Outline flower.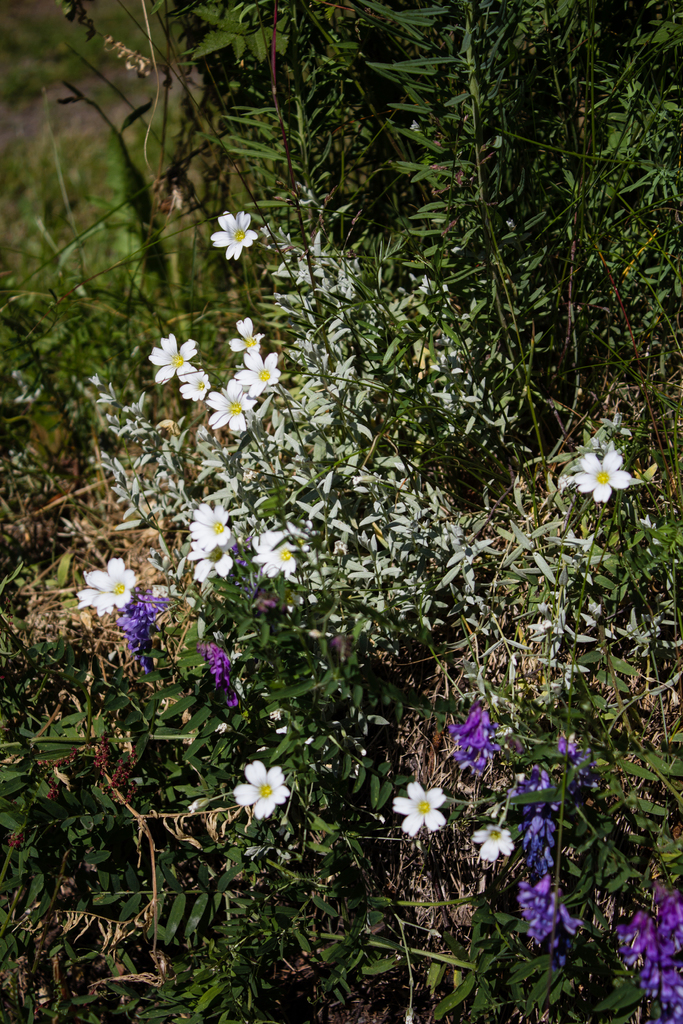
Outline: [232, 319, 262, 363].
